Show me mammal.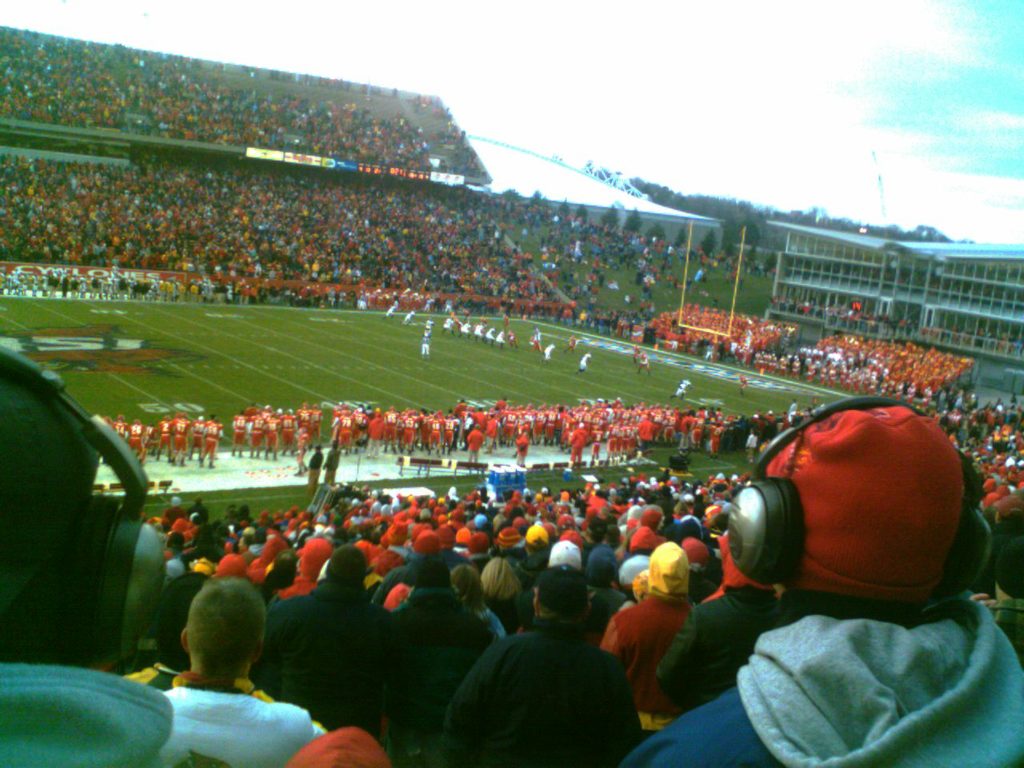
mammal is here: <bbox>670, 378, 692, 399</bbox>.
